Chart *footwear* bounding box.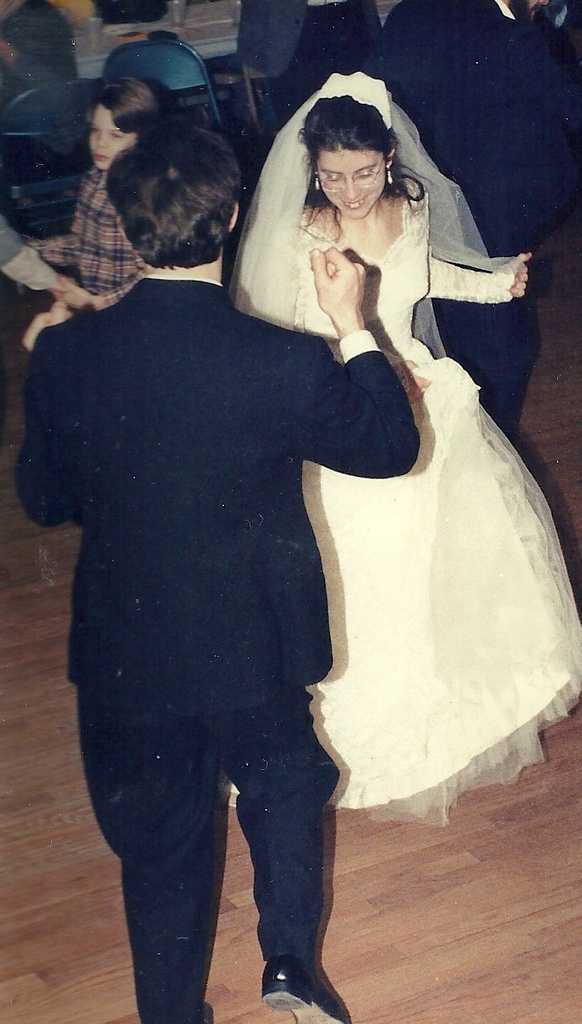
Charted: {"left": 258, "top": 944, "right": 326, "bottom": 1014}.
